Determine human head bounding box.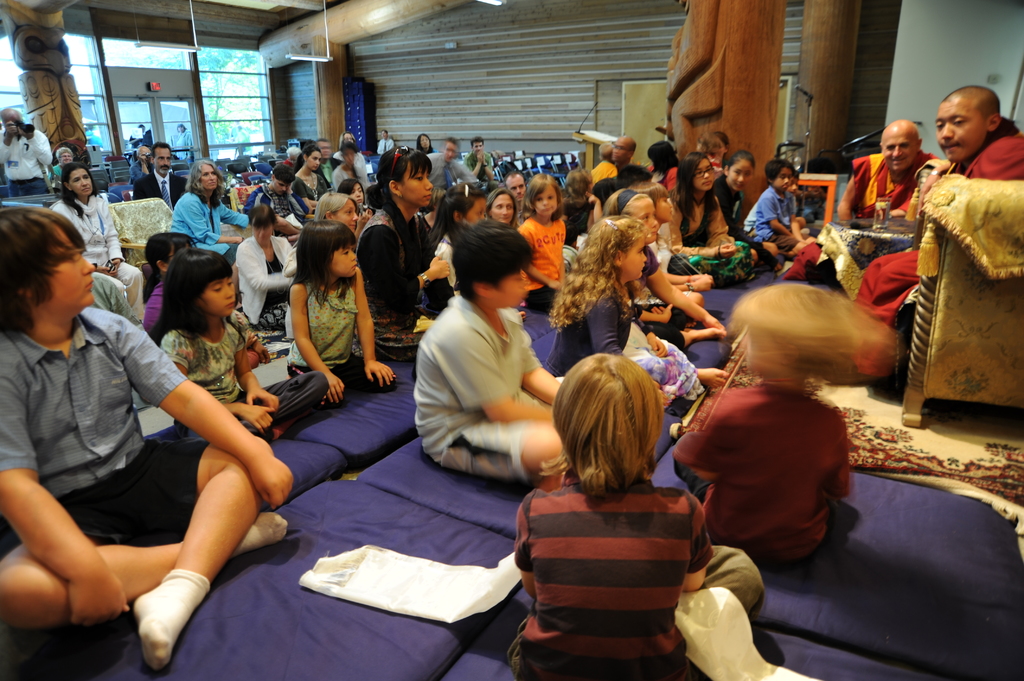
Determined: (762, 153, 792, 188).
